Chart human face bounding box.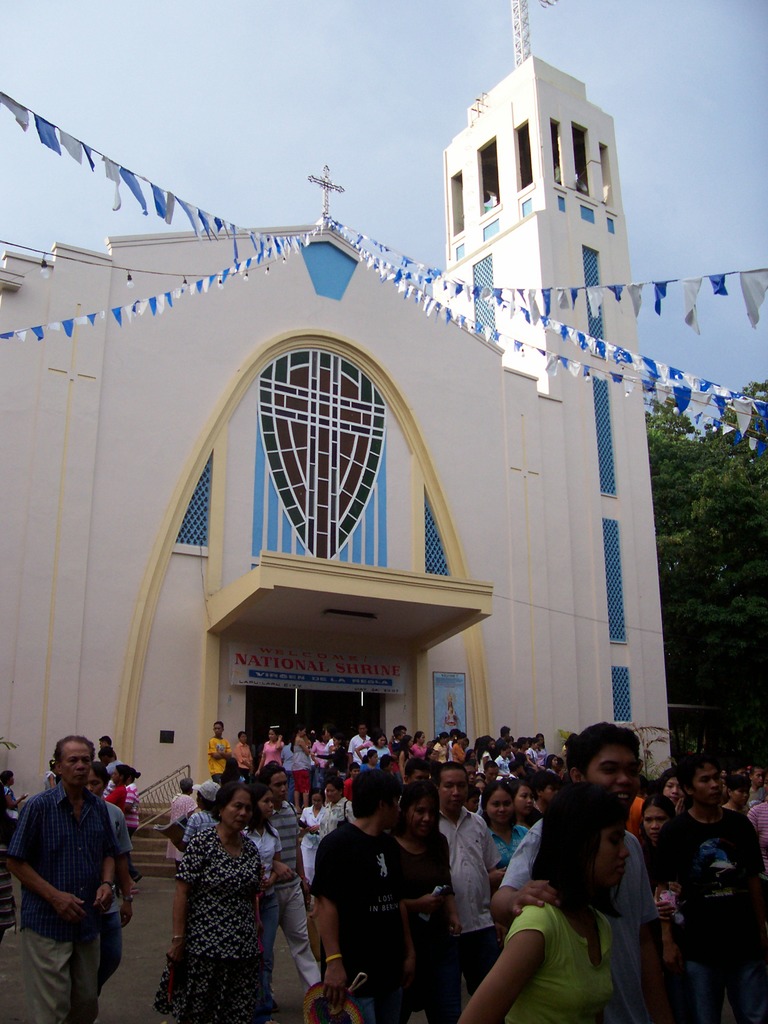
Charted: (x1=350, y1=769, x2=401, y2=848).
